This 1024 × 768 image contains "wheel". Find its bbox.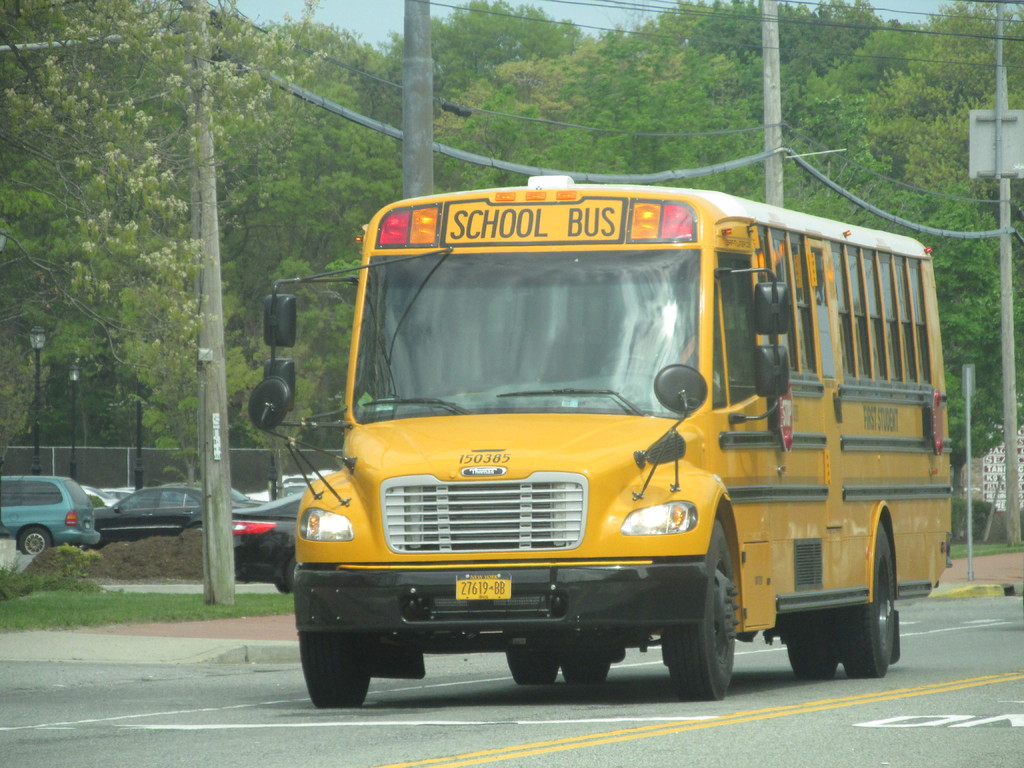
rect(280, 553, 296, 591).
